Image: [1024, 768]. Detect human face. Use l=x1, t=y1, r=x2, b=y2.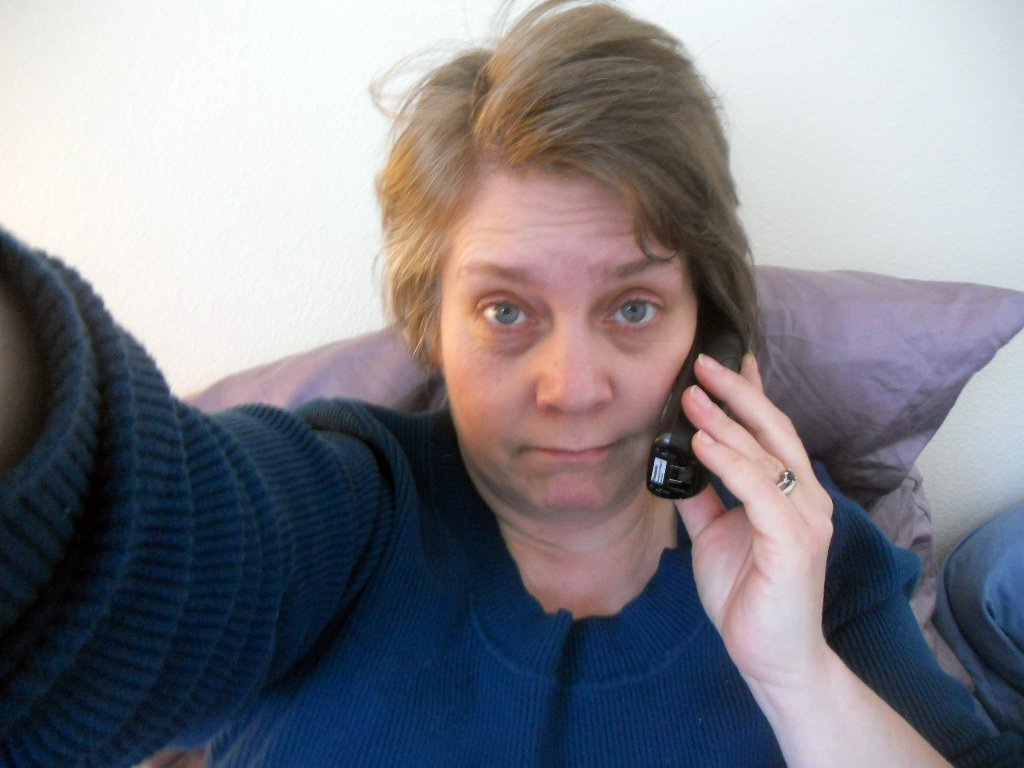
l=435, t=164, r=705, b=520.
